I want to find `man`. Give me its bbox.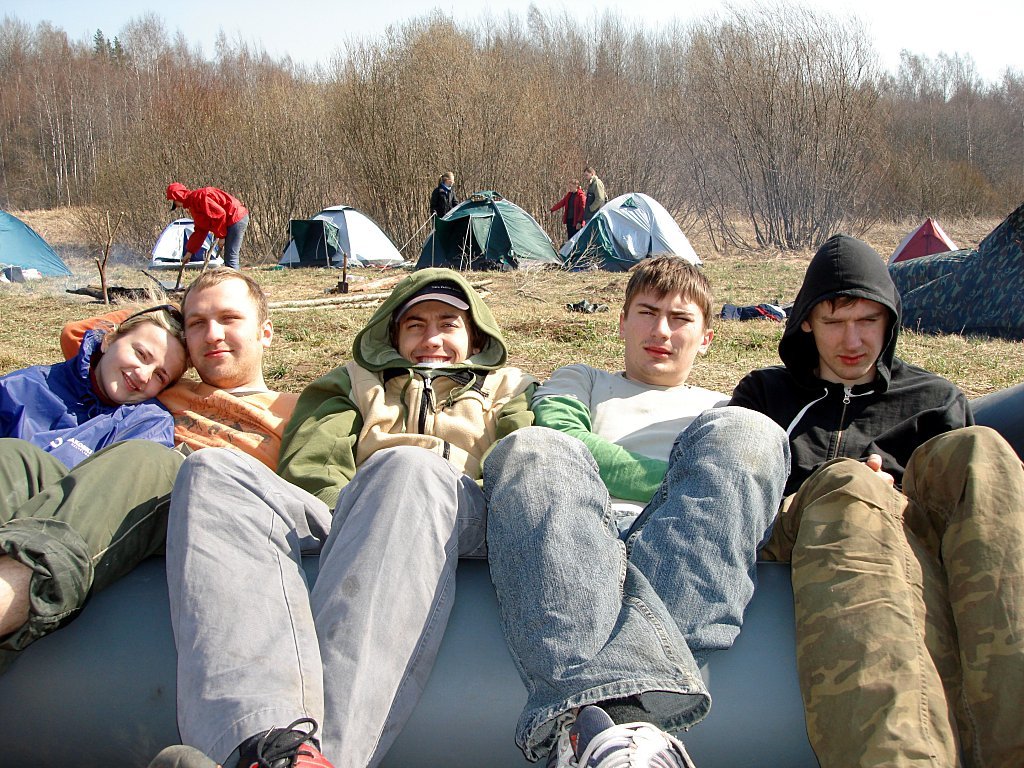
x1=722, y1=248, x2=990, y2=734.
